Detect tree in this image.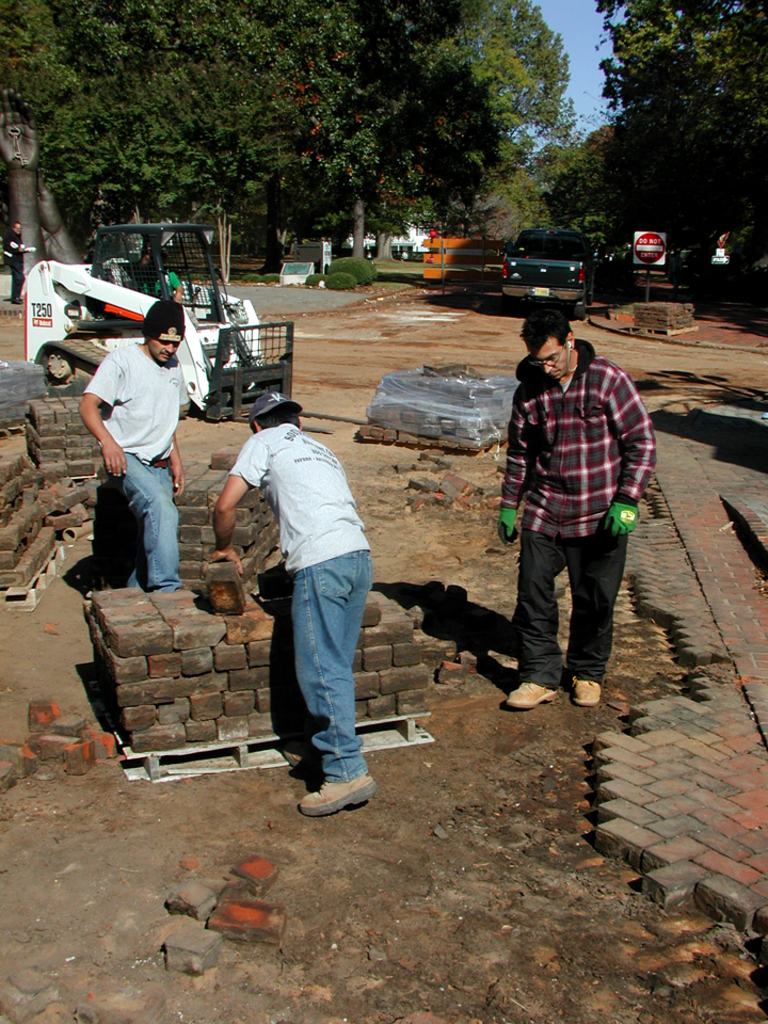
Detection: l=477, t=139, r=628, b=258.
